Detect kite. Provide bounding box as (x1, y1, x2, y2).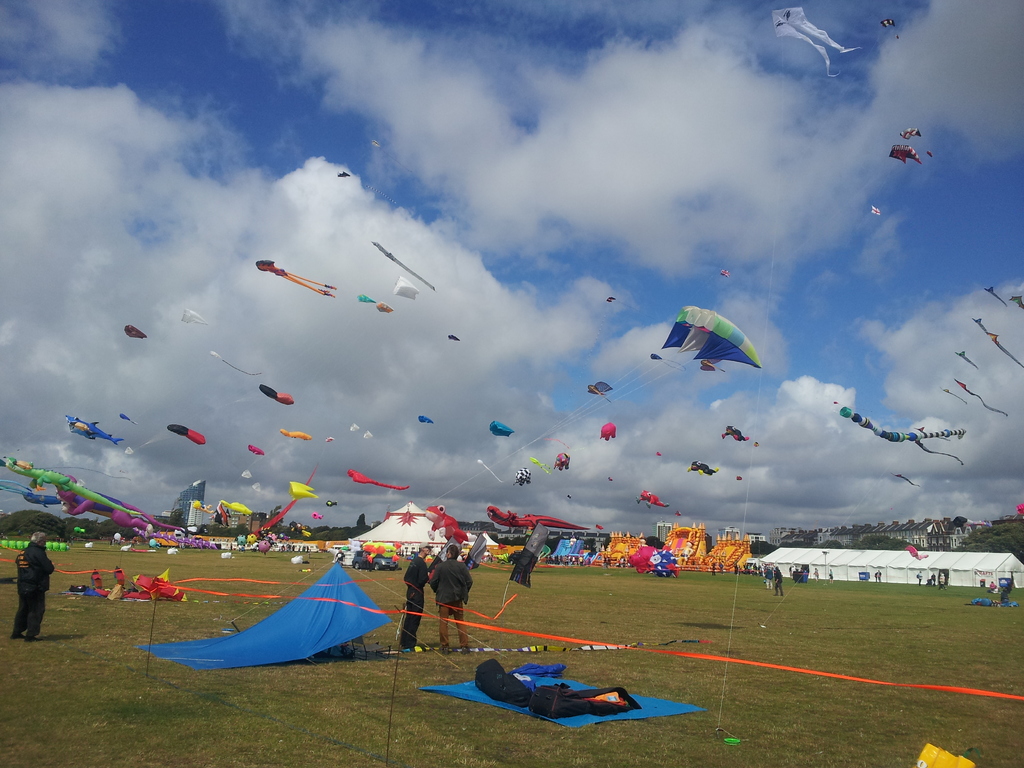
(216, 475, 322, 523).
